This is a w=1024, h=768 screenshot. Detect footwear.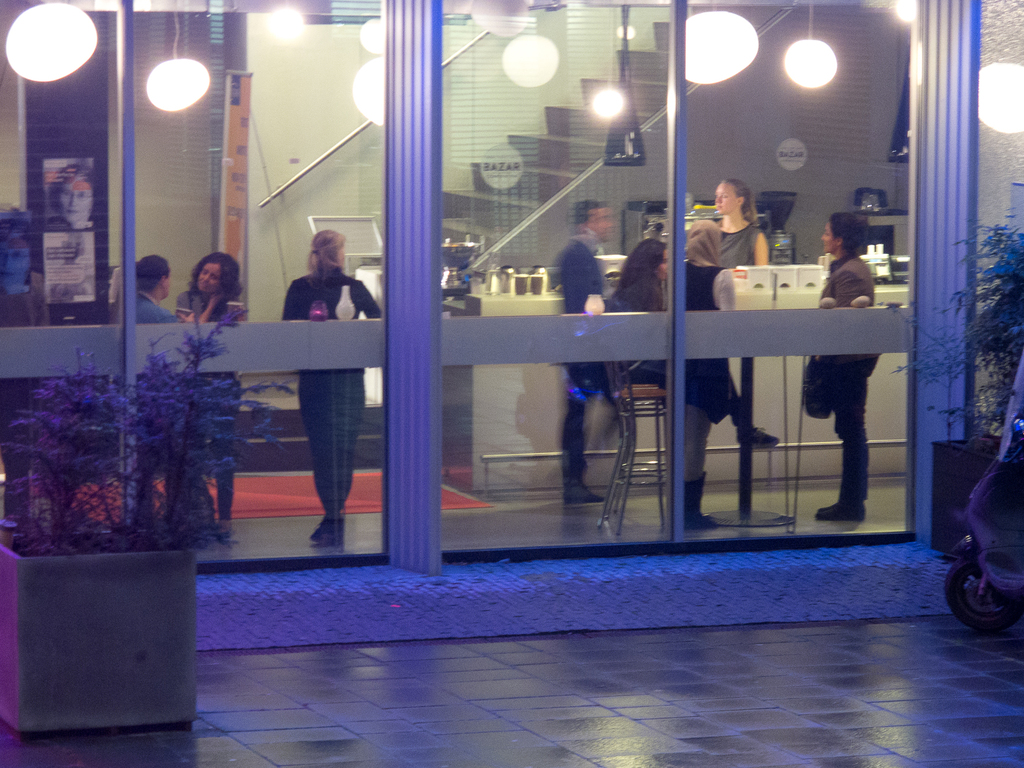
{"x1": 309, "y1": 512, "x2": 340, "y2": 547}.
